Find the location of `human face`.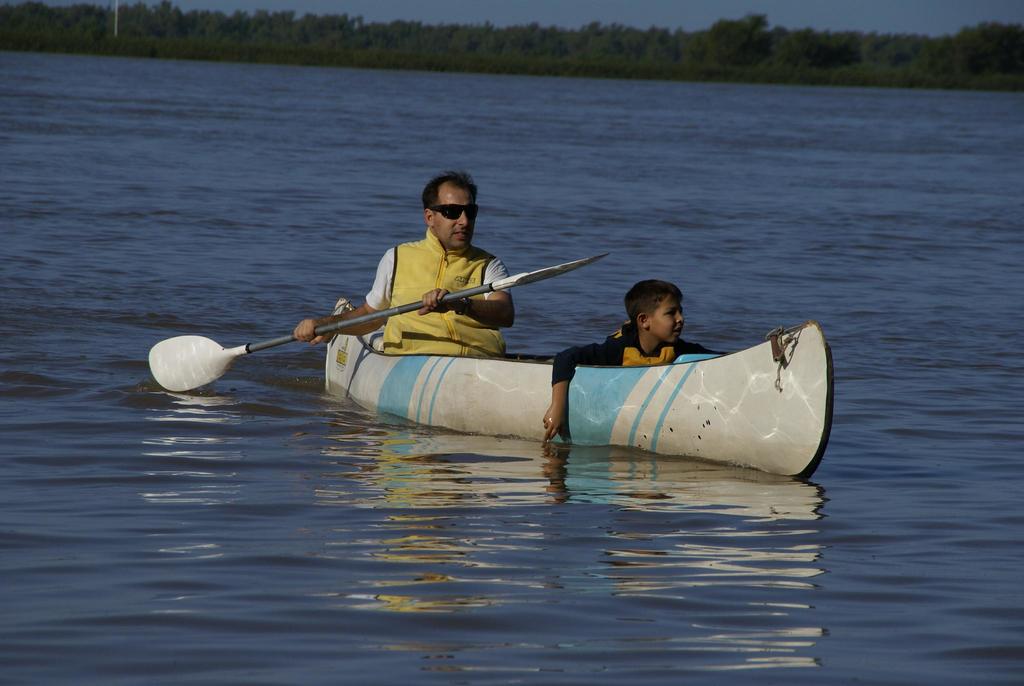
Location: {"left": 432, "top": 181, "right": 478, "bottom": 249}.
